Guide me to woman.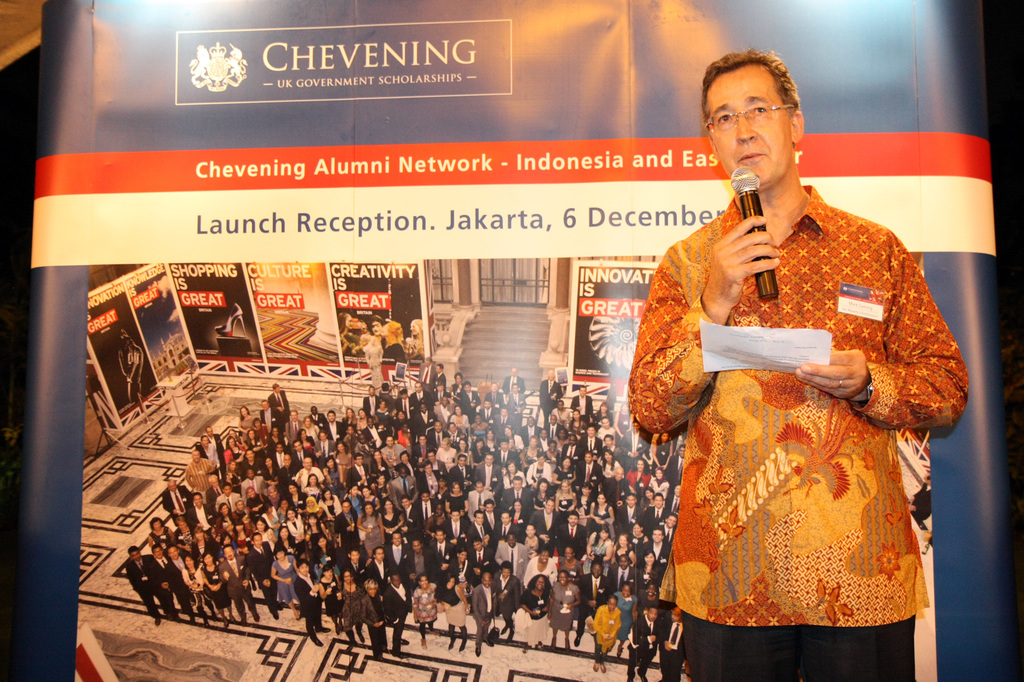
Guidance: (551, 455, 576, 484).
